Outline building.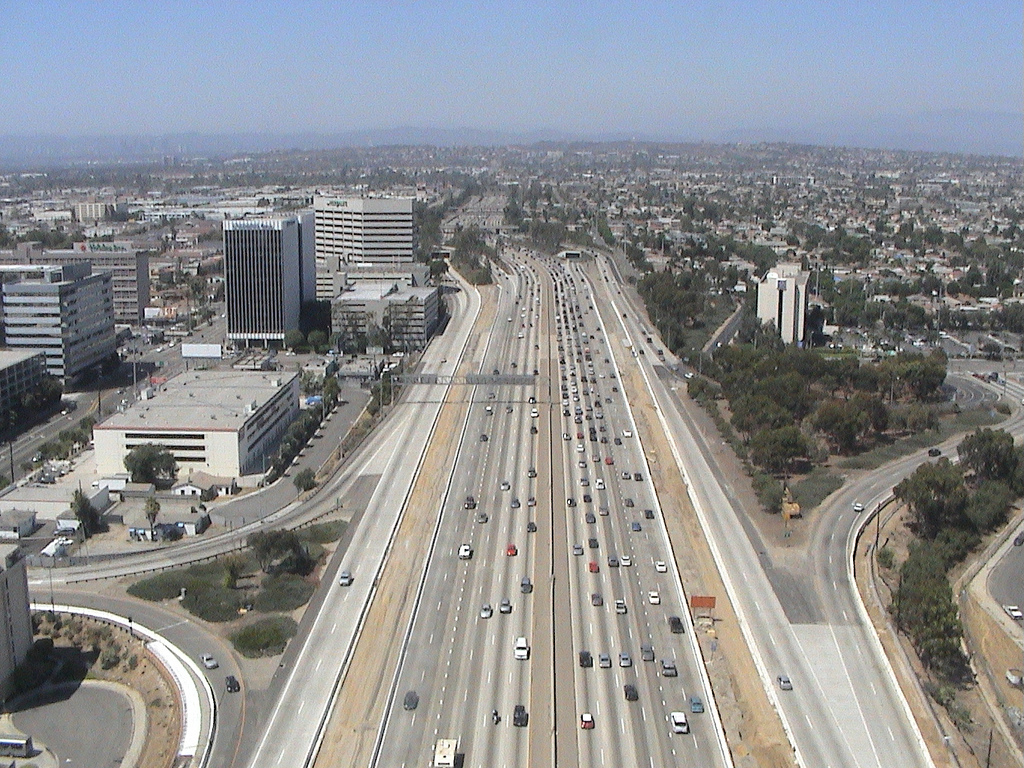
Outline: x1=0, y1=538, x2=25, y2=686.
